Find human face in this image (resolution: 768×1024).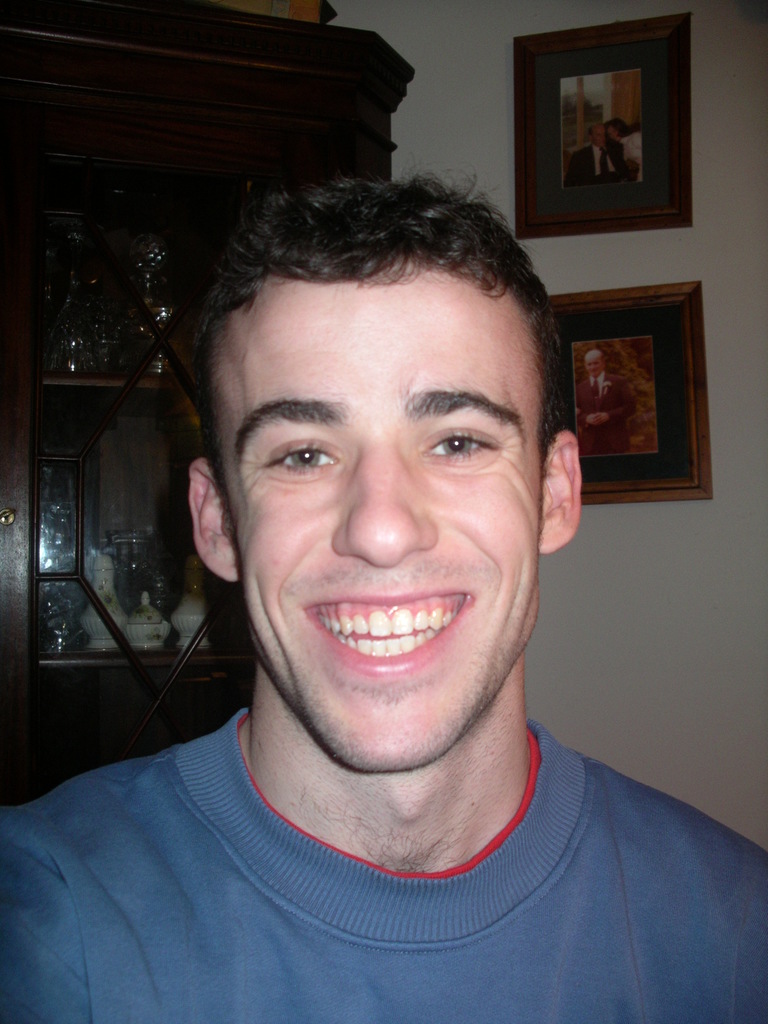
216,264,543,772.
